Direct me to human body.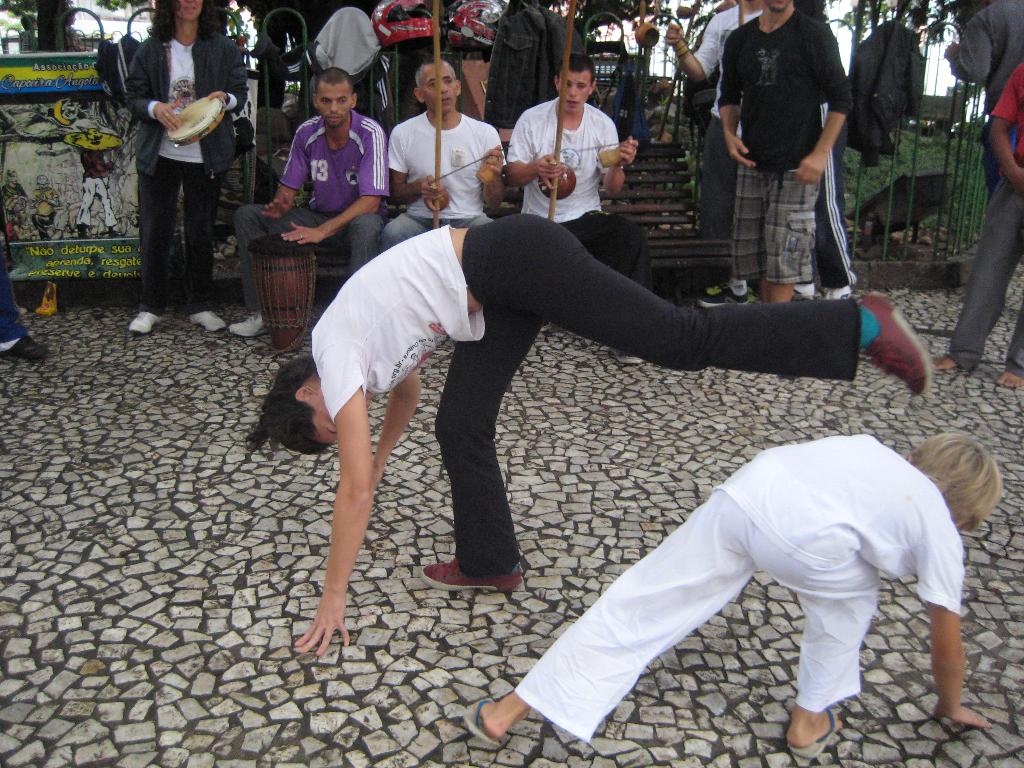
Direction: (512, 54, 651, 362).
